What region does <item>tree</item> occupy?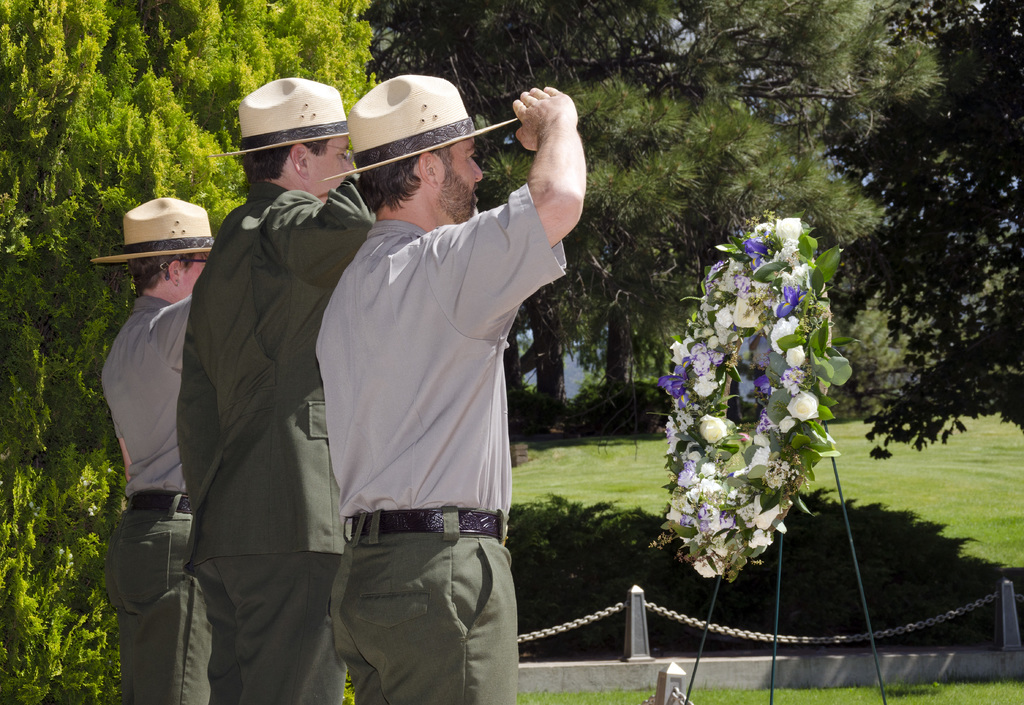
<box>831,50,1018,490</box>.
